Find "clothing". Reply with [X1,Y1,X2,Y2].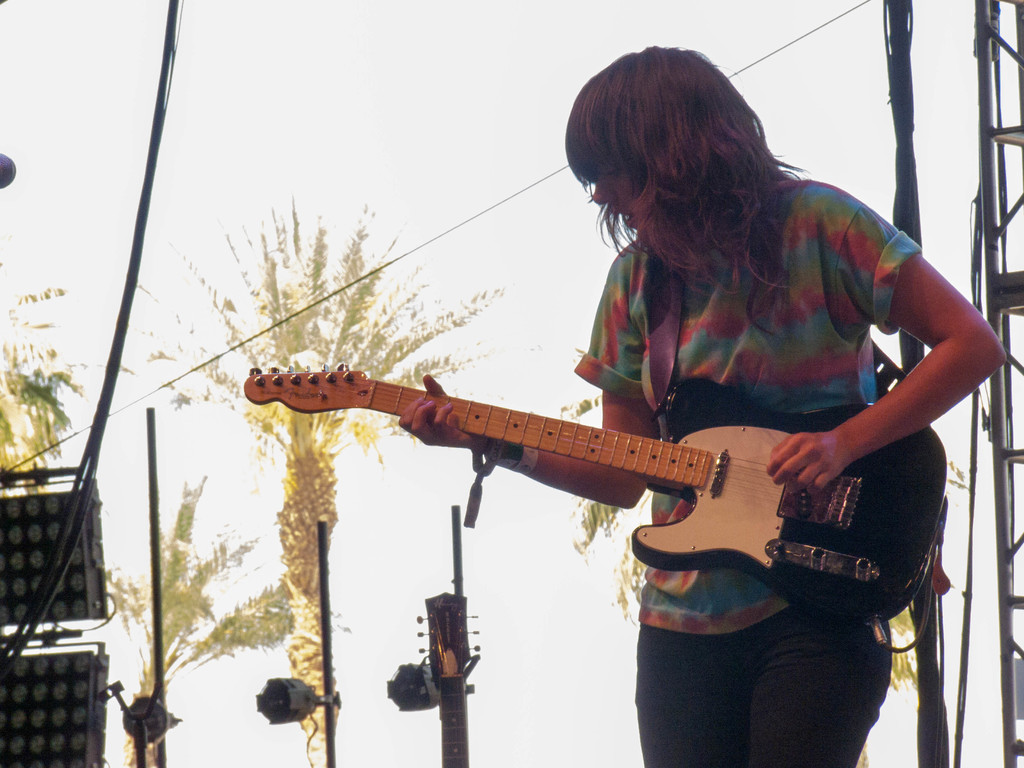
[575,174,922,767].
